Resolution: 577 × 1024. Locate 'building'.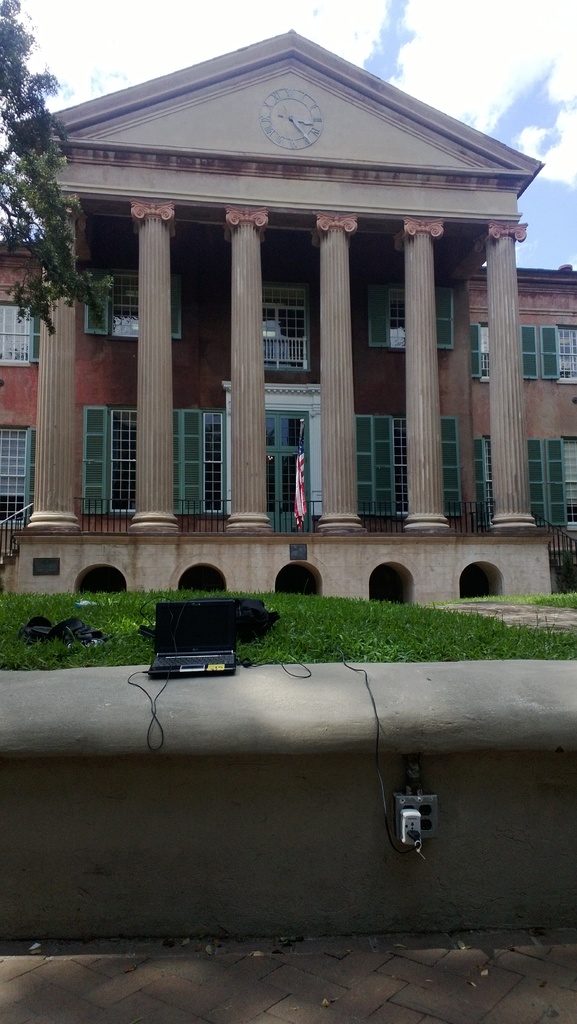
locate(0, 11, 576, 594).
